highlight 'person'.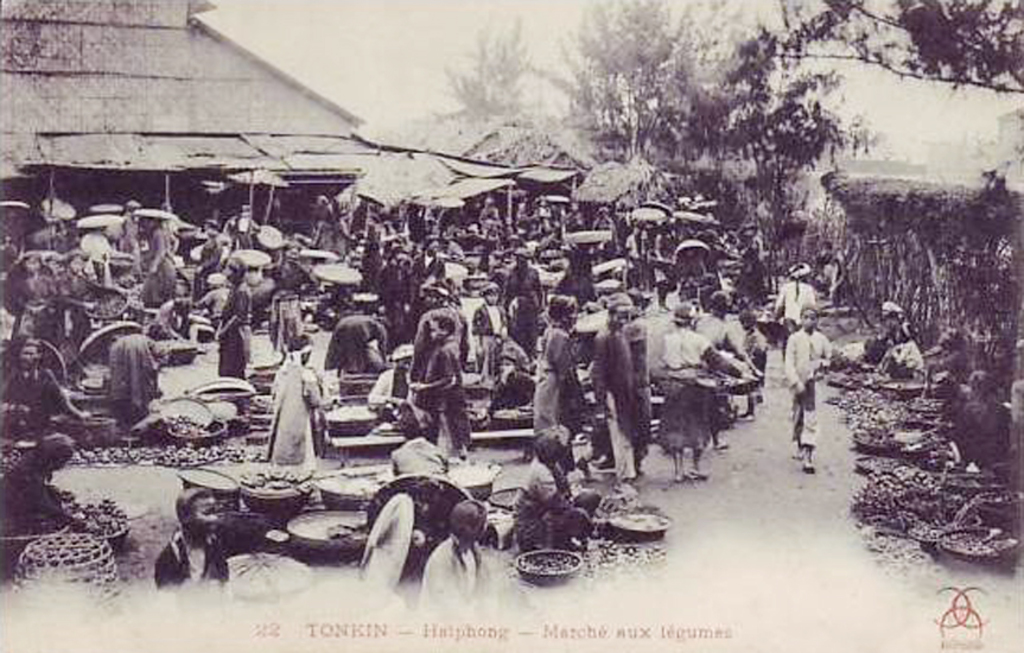
Highlighted region: box(144, 211, 174, 309).
